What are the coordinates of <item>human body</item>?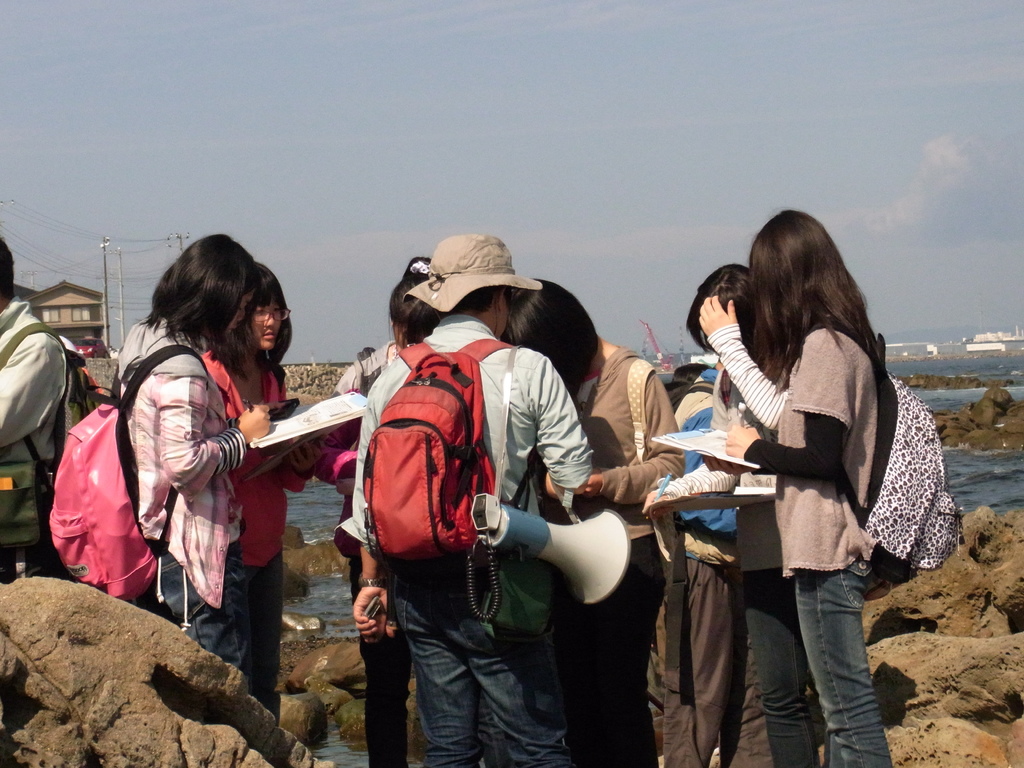
bbox=(311, 341, 428, 764).
